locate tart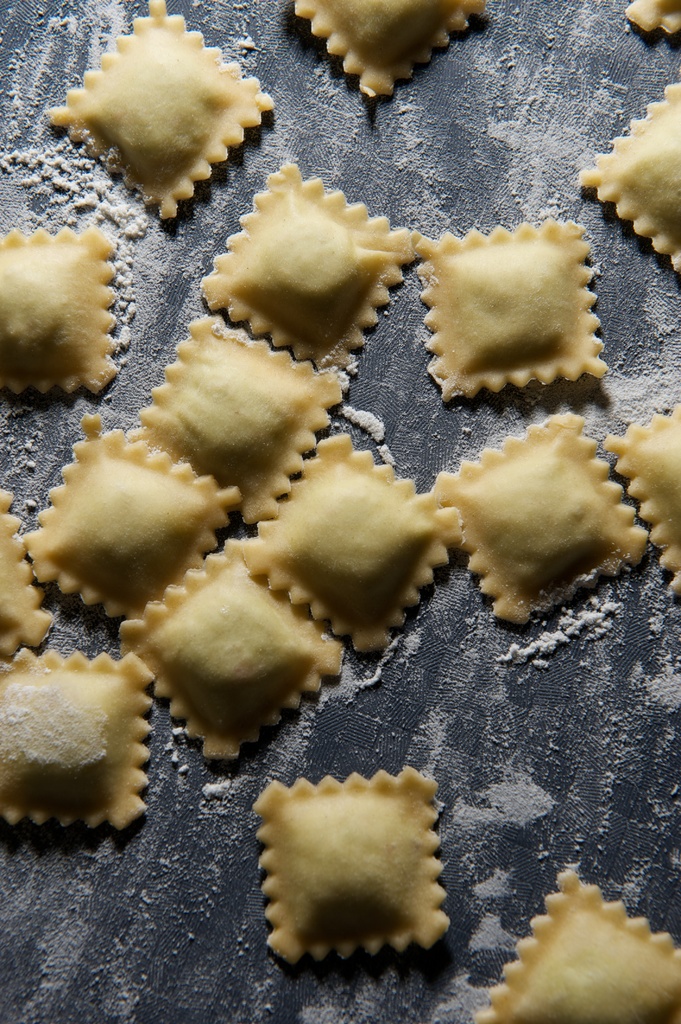
0/646/152/827
